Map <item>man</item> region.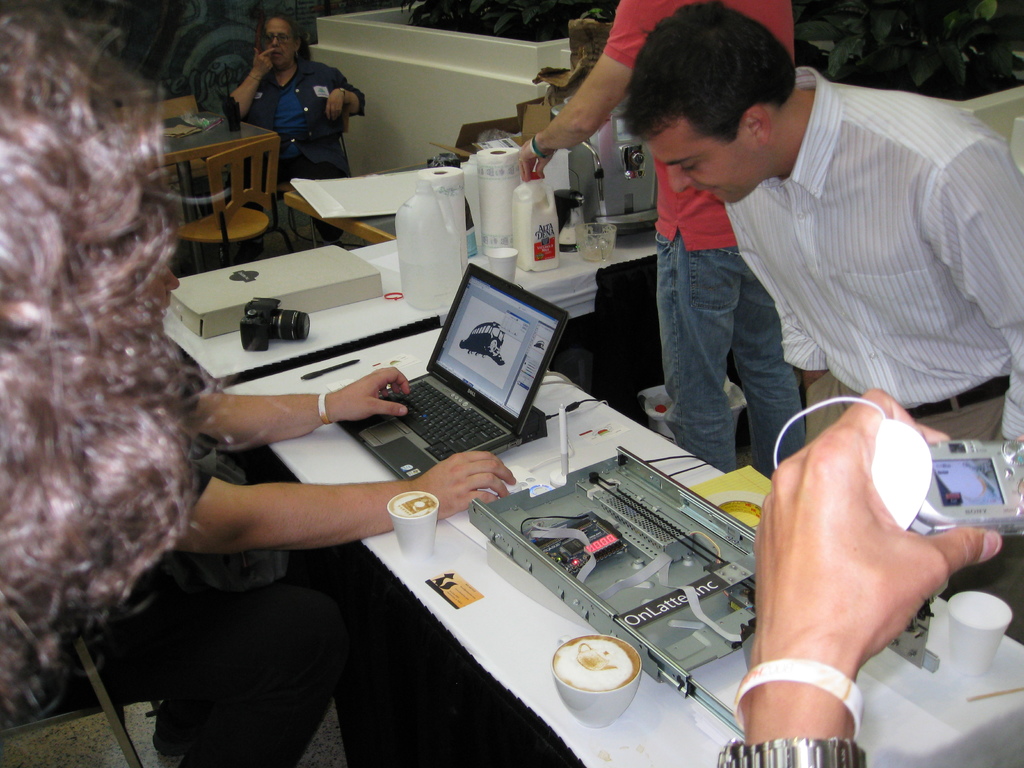
Mapped to crop(515, 0, 808, 483).
